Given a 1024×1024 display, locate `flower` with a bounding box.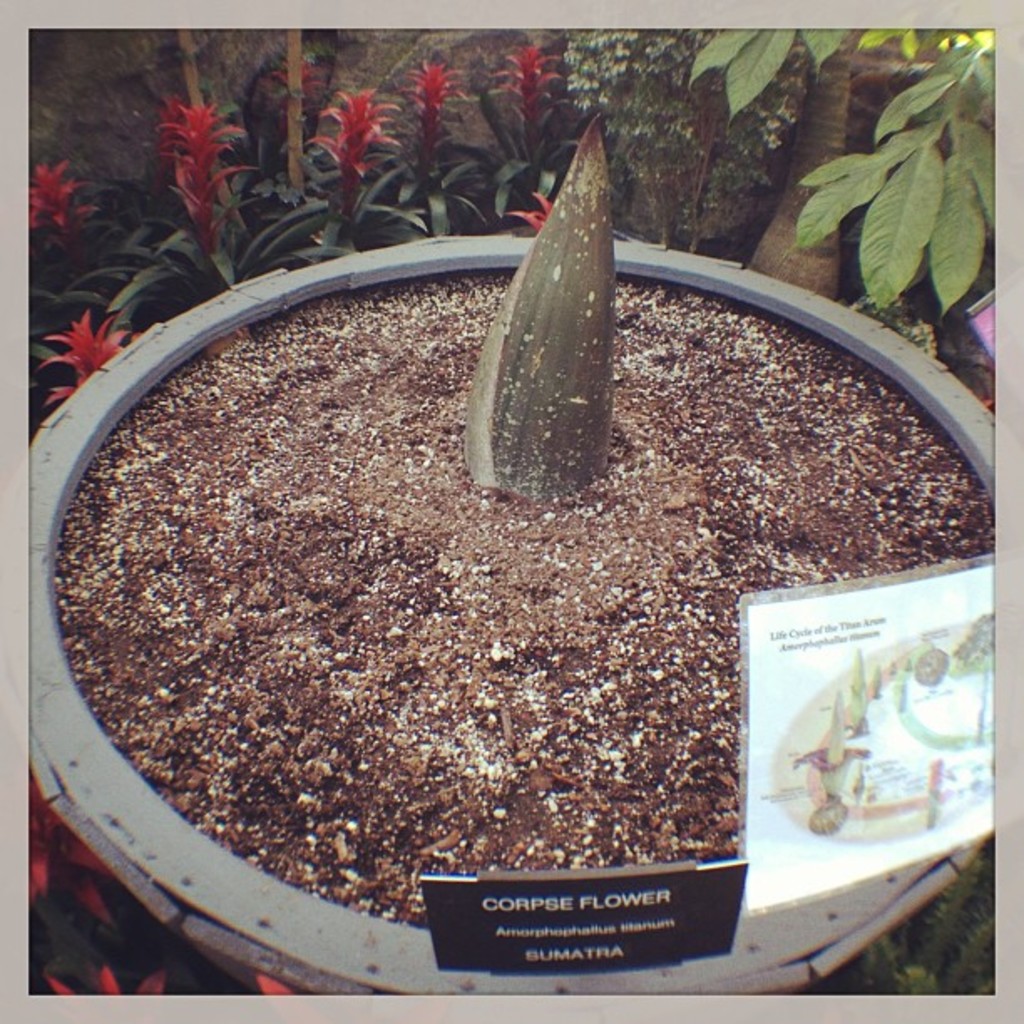
Located: crop(403, 59, 457, 181).
